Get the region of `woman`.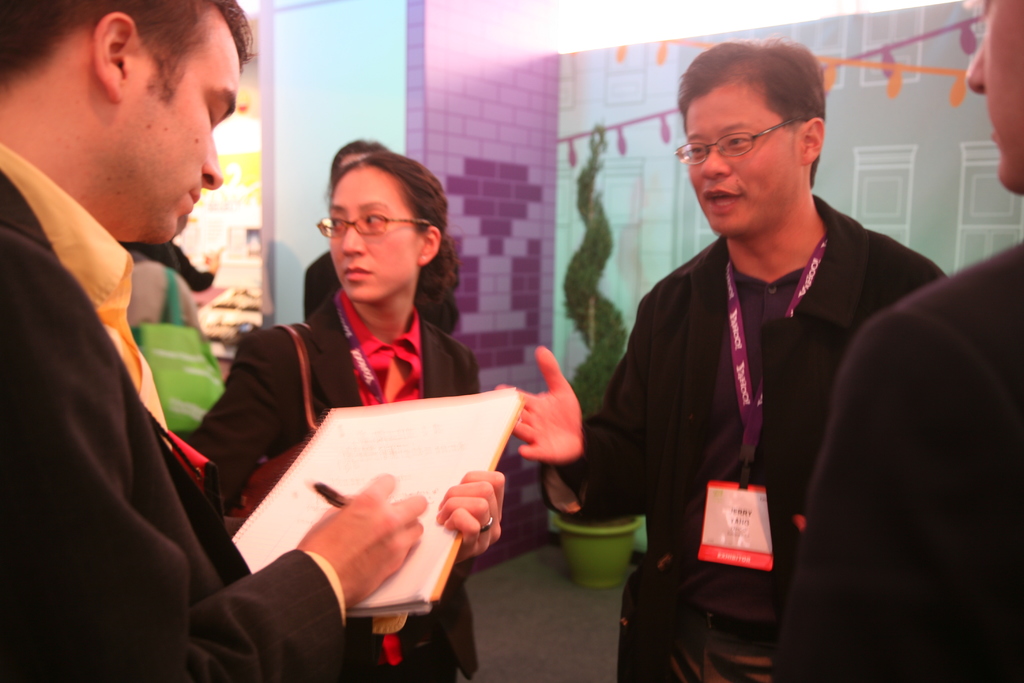
(x1=305, y1=141, x2=463, y2=329).
